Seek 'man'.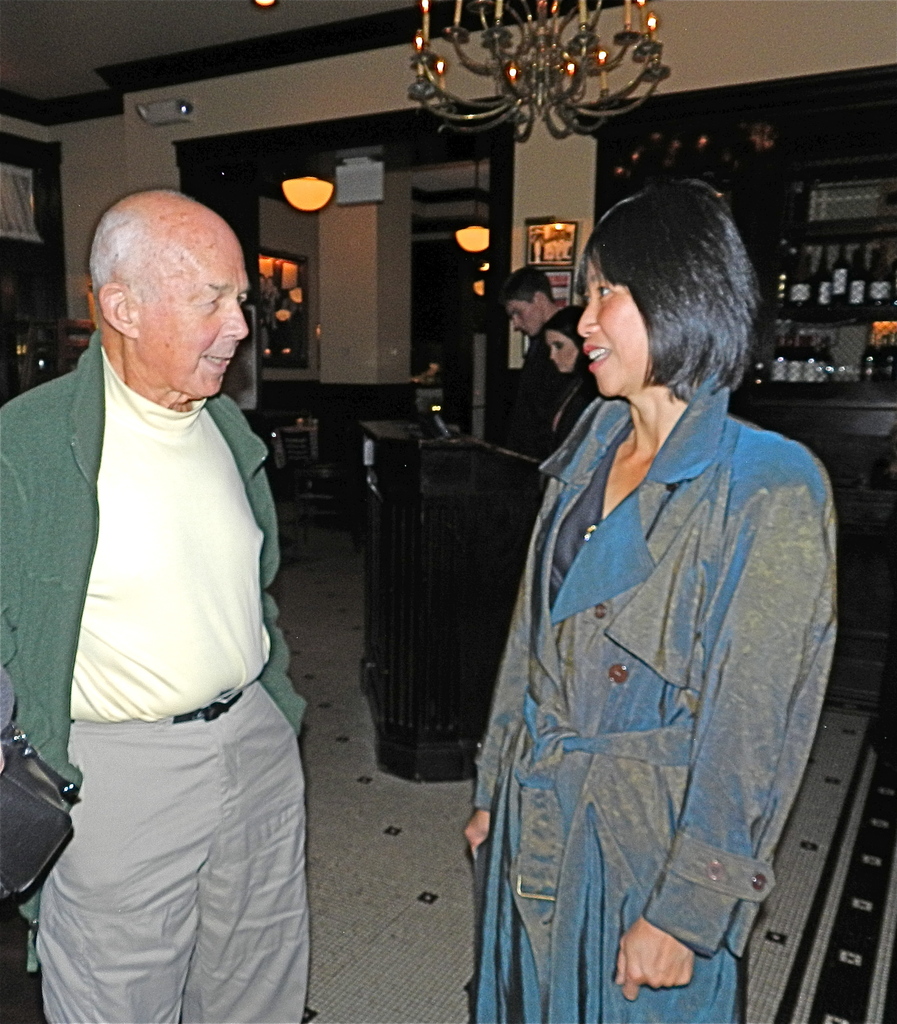
(499,275,565,455).
